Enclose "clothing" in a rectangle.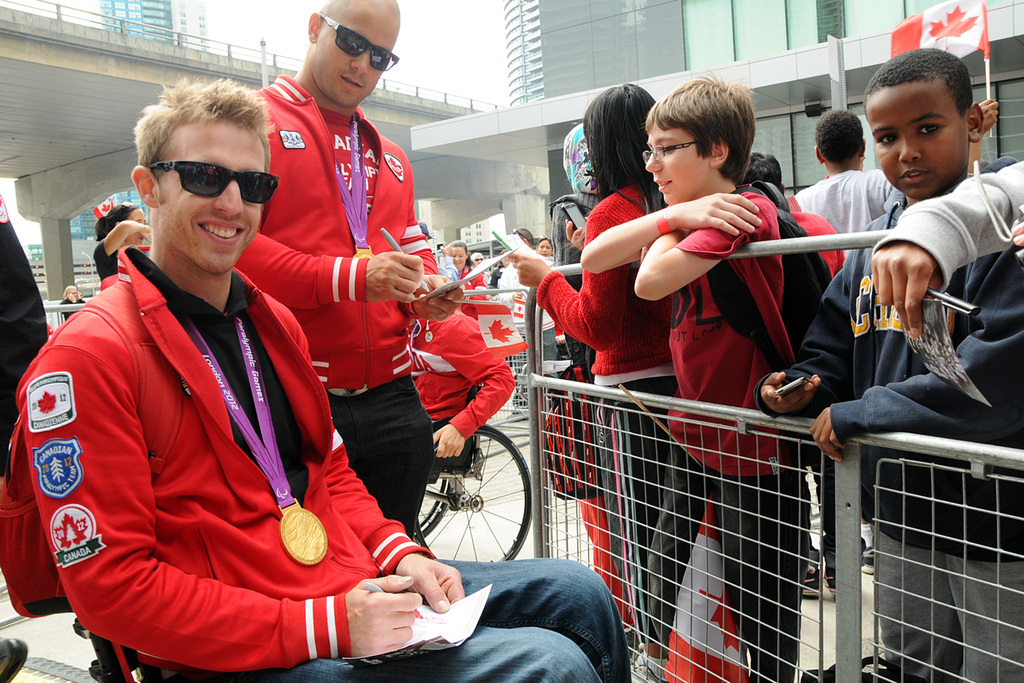
<region>754, 157, 1023, 682</region>.
